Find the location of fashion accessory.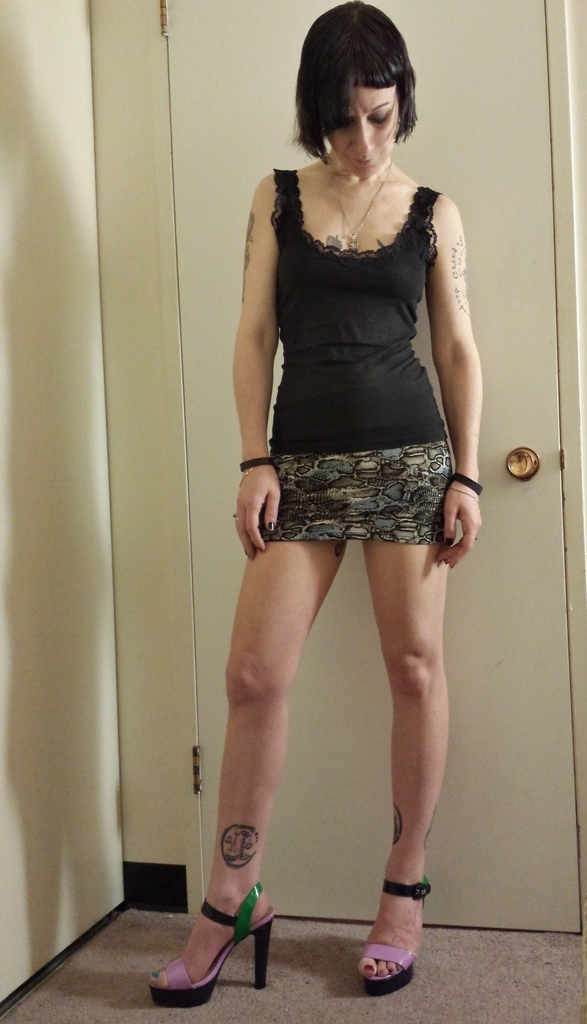
Location: {"left": 235, "top": 459, "right": 276, "bottom": 470}.
